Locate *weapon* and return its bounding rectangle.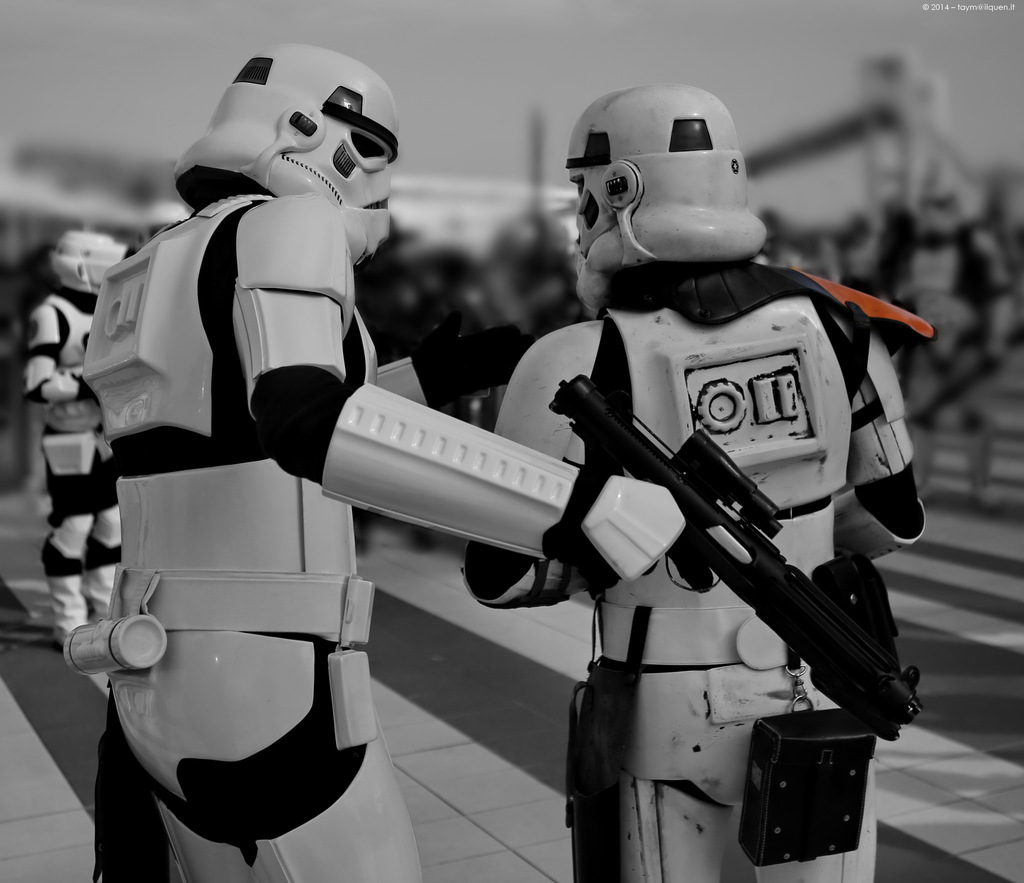
[508,374,929,788].
